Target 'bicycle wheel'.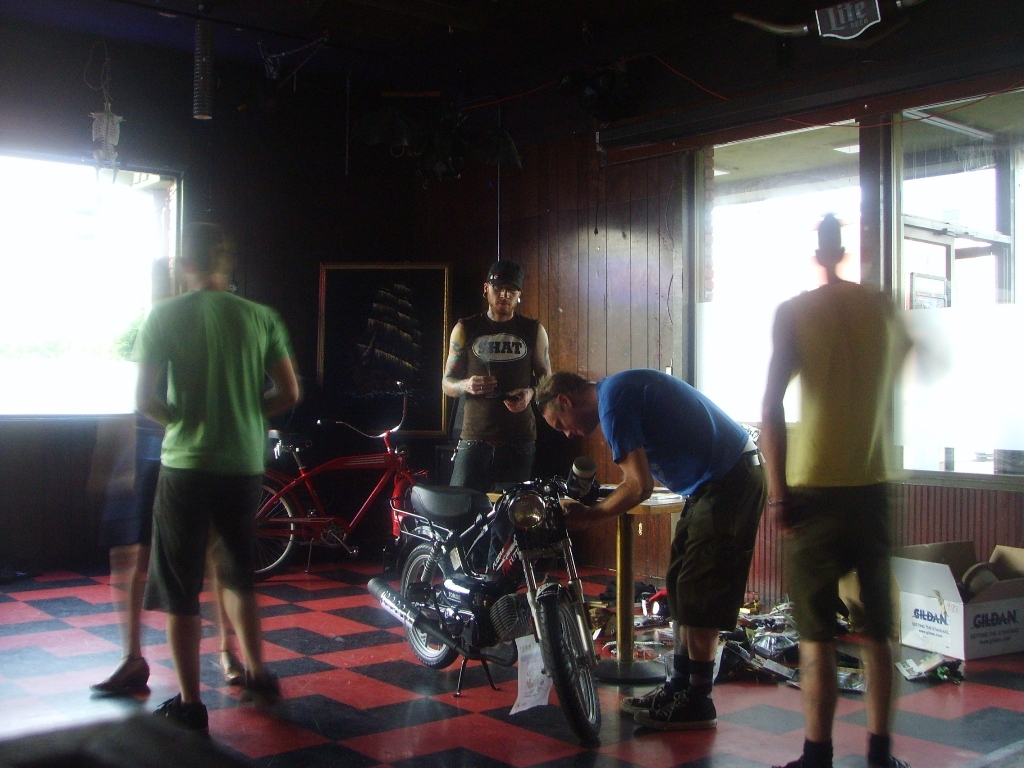
Target region: detection(245, 474, 297, 574).
